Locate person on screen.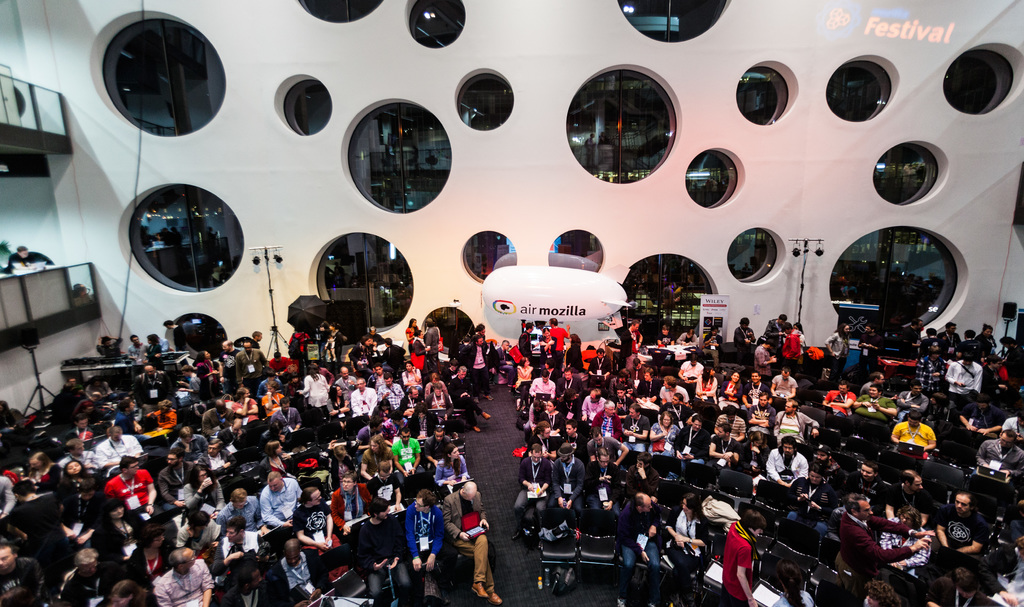
On screen at box(936, 489, 986, 554).
